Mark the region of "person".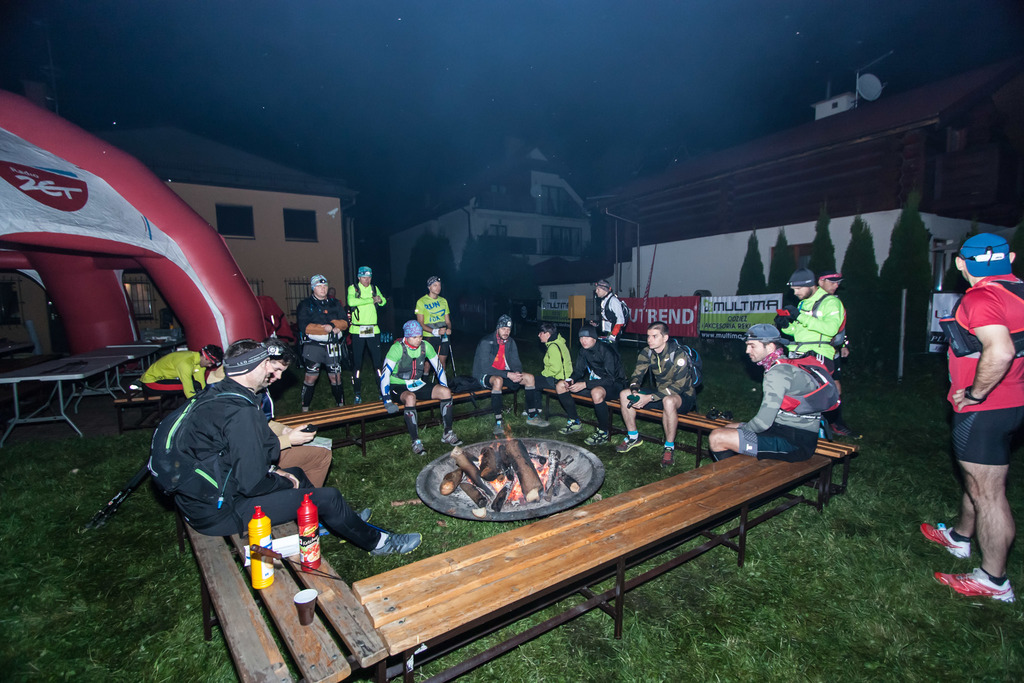
Region: [705,320,824,466].
